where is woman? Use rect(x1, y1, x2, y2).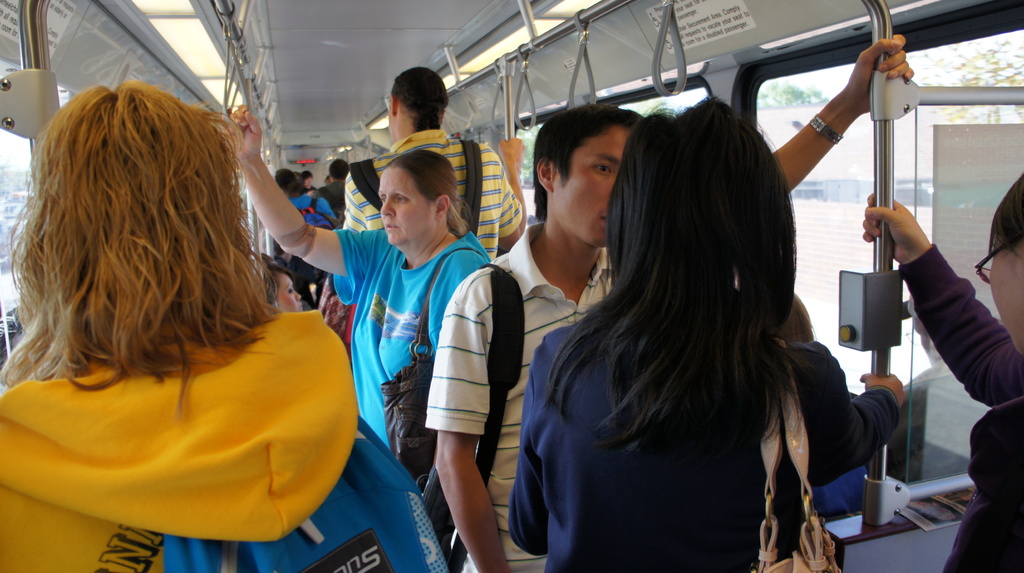
rect(510, 101, 923, 572).
